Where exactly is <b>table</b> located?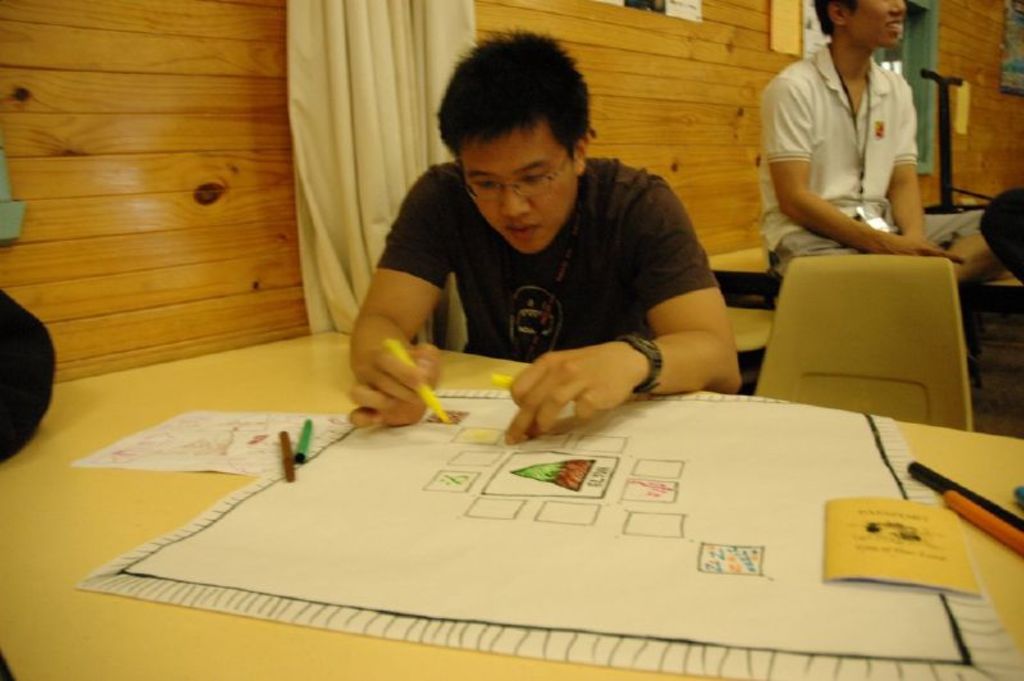
Its bounding box is left=713, top=248, right=1023, bottom=310.
